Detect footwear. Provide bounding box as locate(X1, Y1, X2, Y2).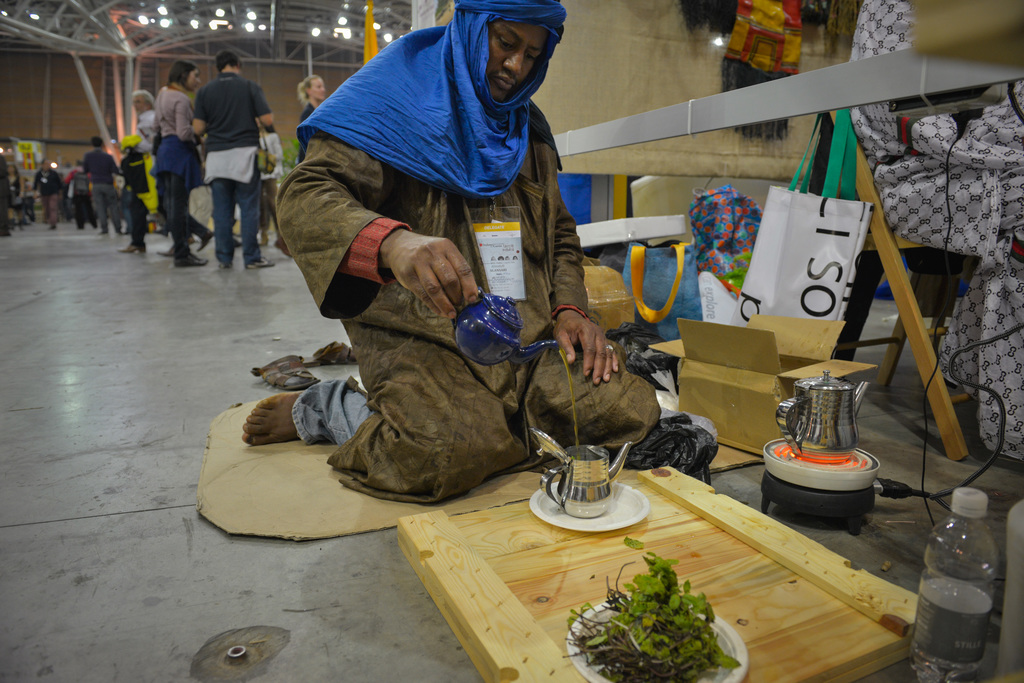
locate(116, 242, 145, 255).
